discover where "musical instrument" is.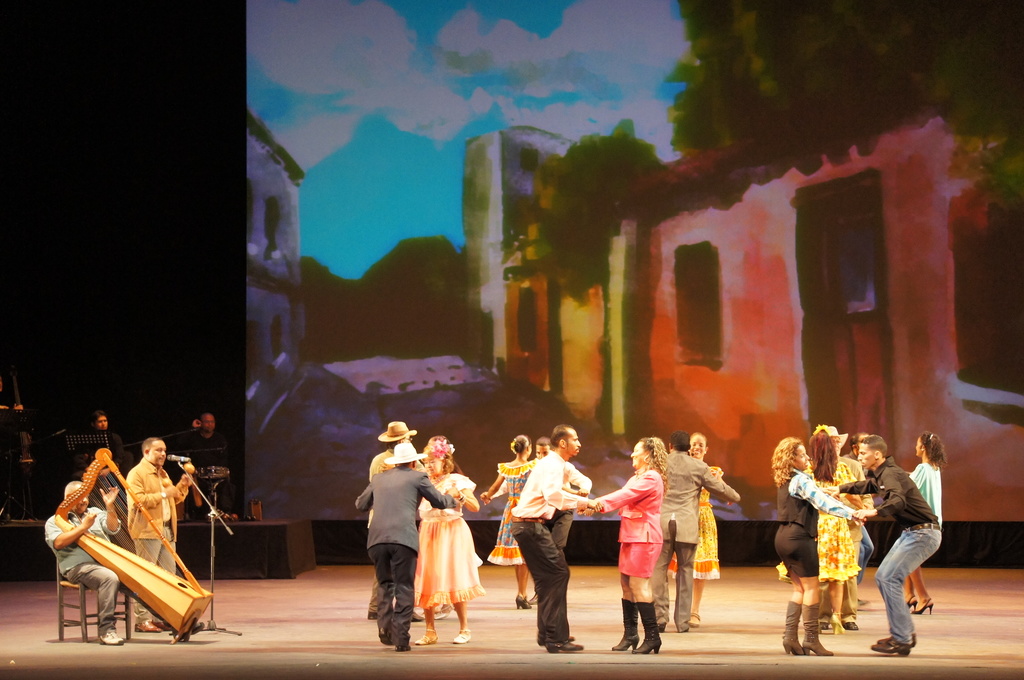
Discovered at [x1=56, y1=444, x2=218, y2=639].
